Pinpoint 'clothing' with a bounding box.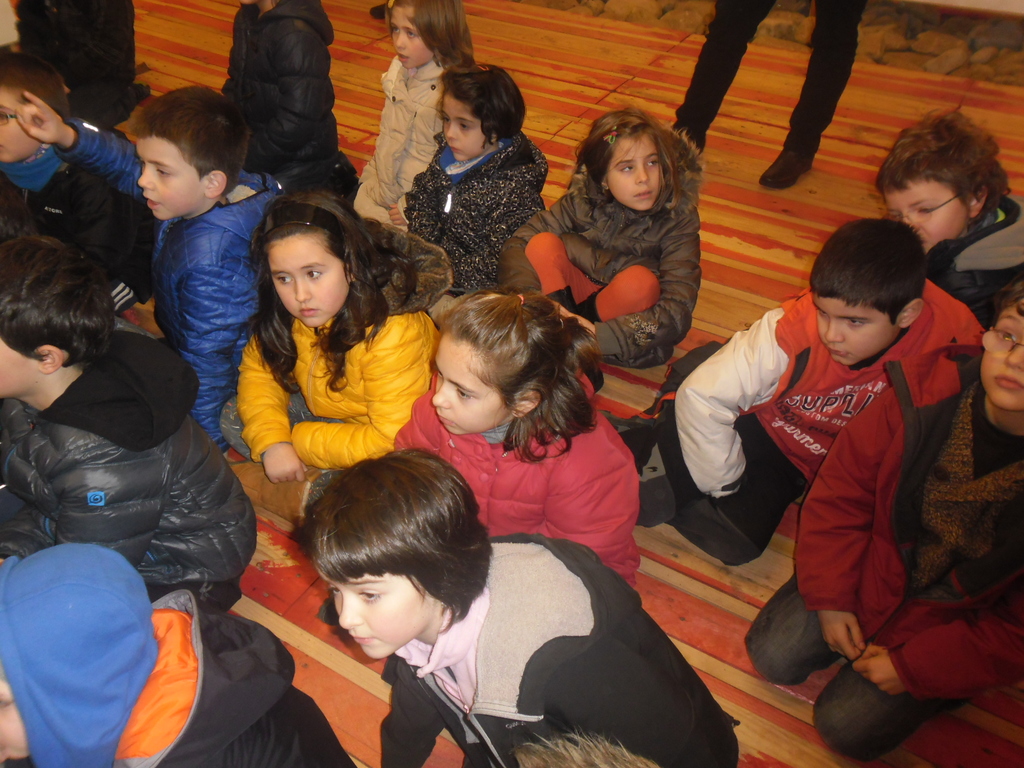
BBox(0, 320, 259, 600).
